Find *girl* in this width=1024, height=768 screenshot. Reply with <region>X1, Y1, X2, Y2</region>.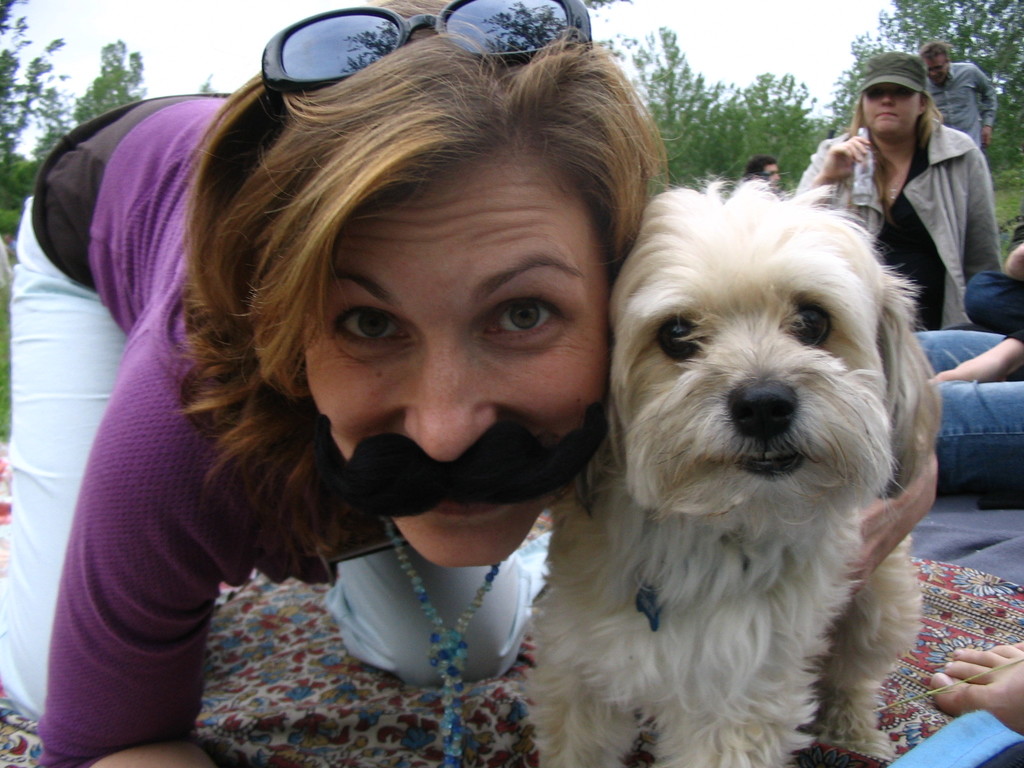
<region>0, 0, 932, 767</region>.
